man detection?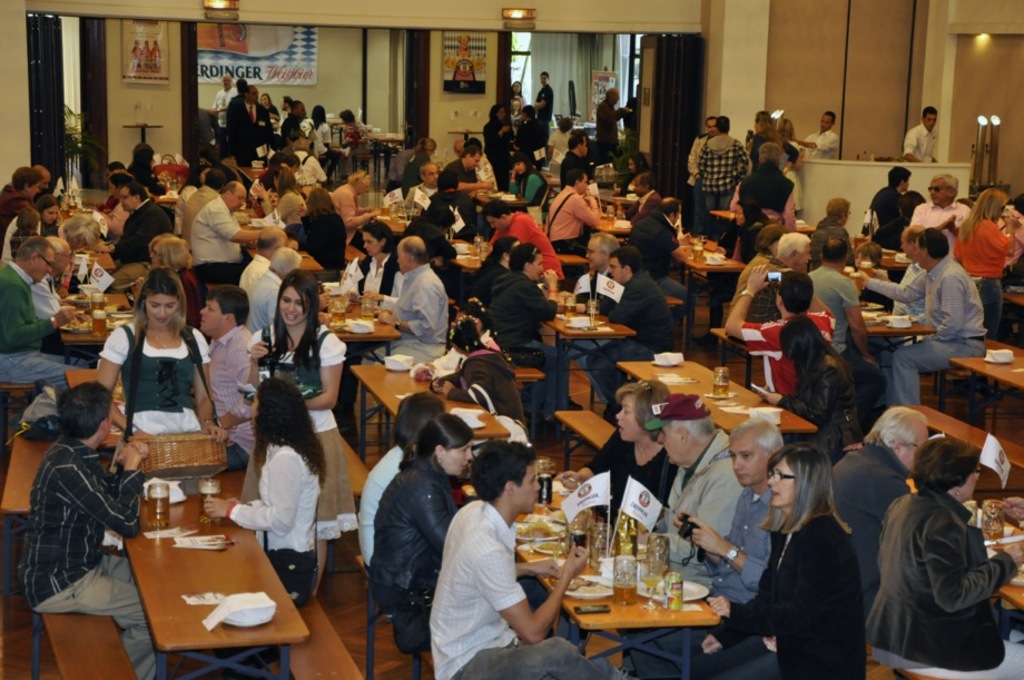
480, 237, 564, 428
